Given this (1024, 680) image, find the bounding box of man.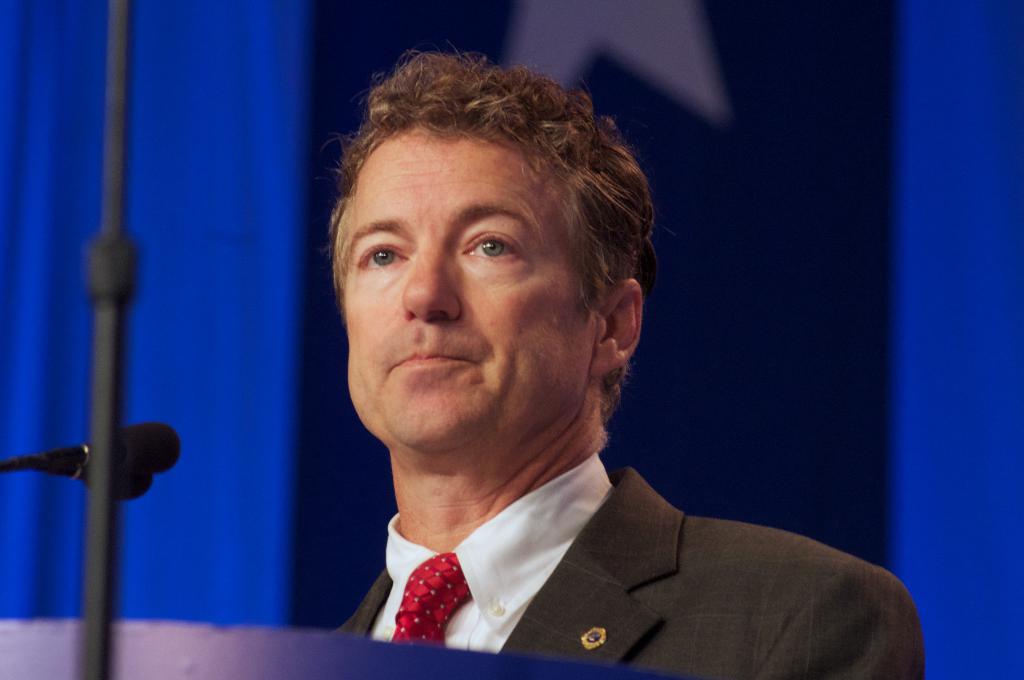
[291,53,935,676].
